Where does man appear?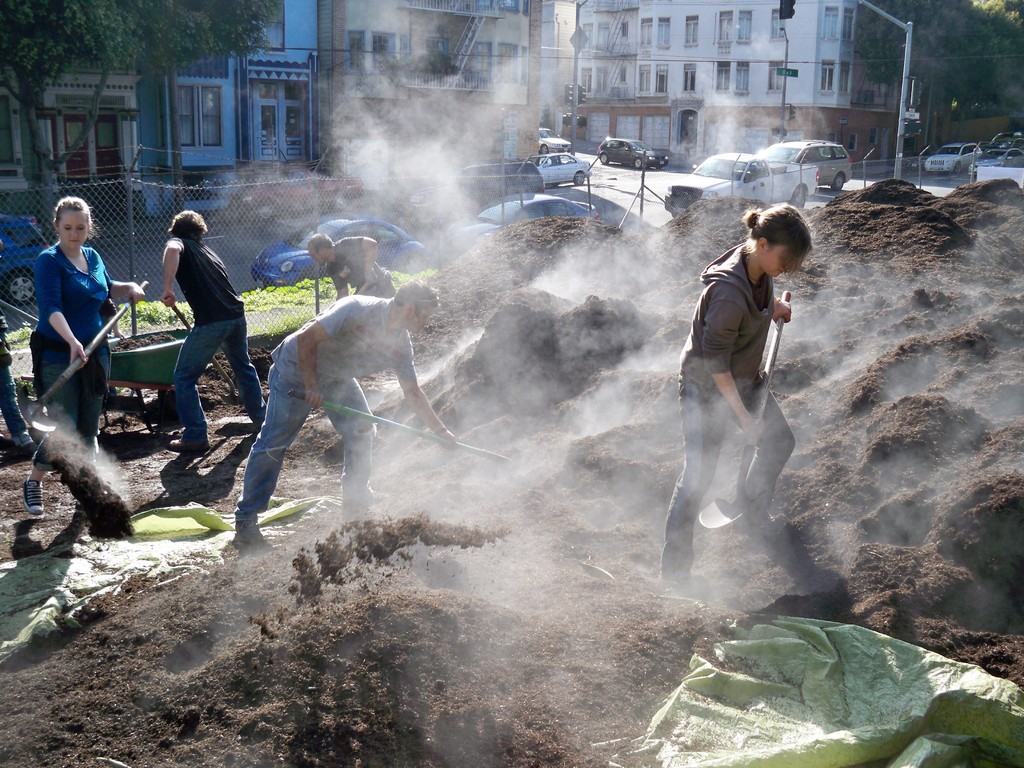
Appears at bbox=[234, 279, 453, 546].
